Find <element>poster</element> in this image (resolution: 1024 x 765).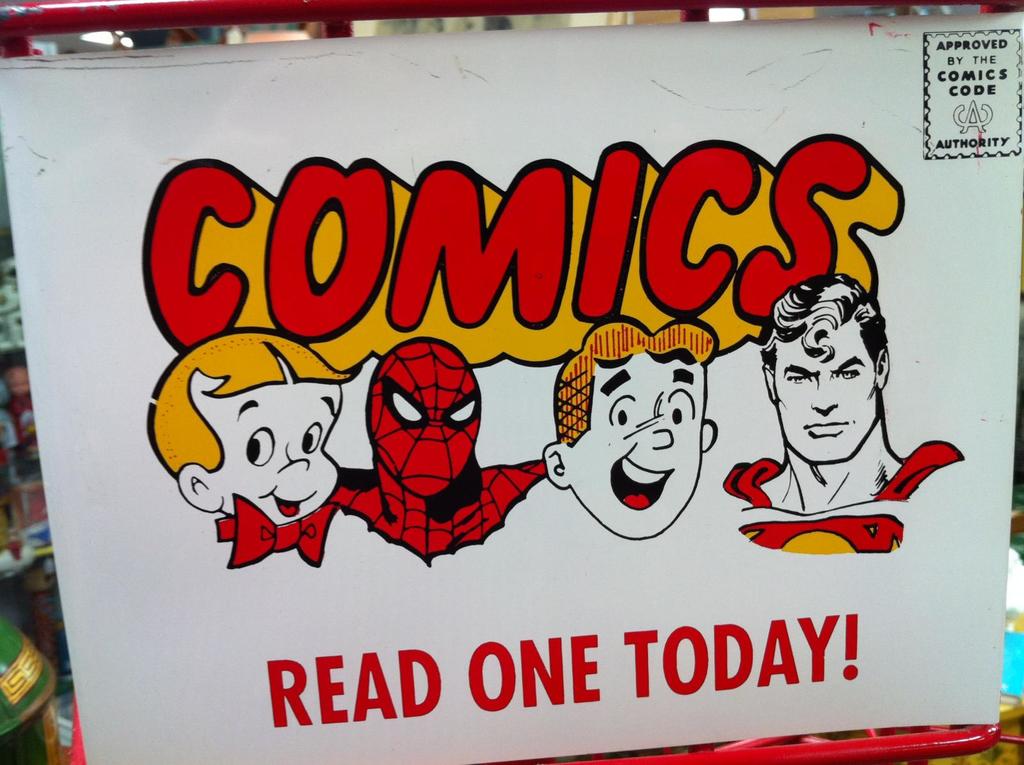
[left=0, top=11, right=1023, bottom=762].
